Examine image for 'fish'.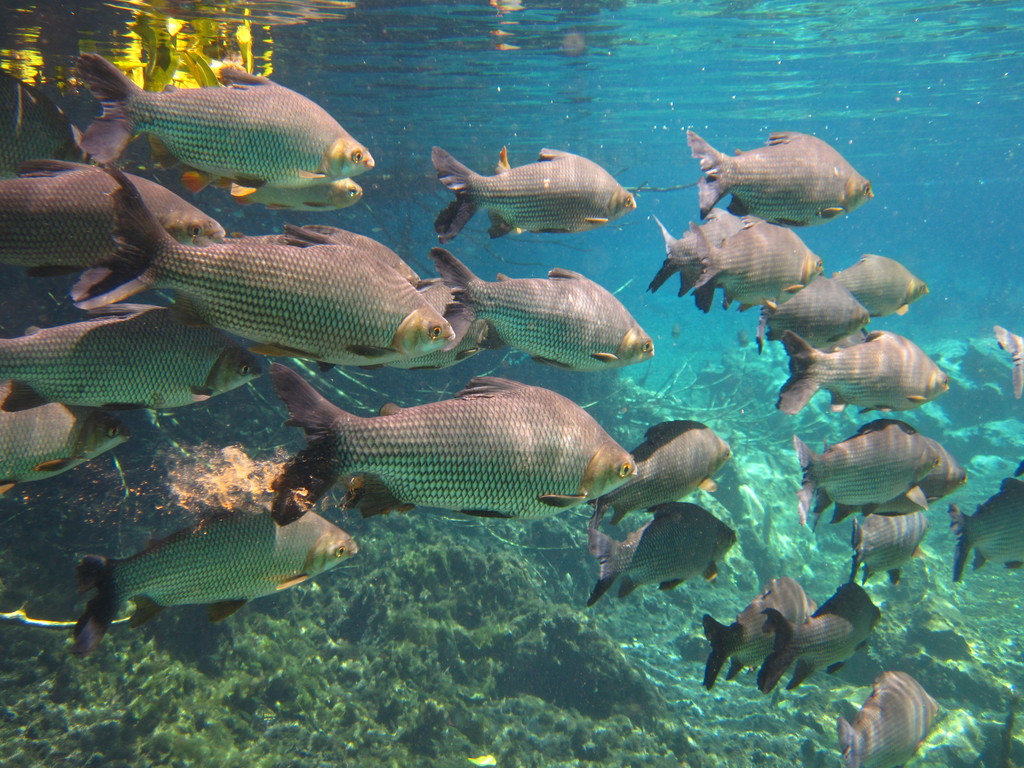
Examination result: x1=431 y1=139 x2=641 y2=243.
